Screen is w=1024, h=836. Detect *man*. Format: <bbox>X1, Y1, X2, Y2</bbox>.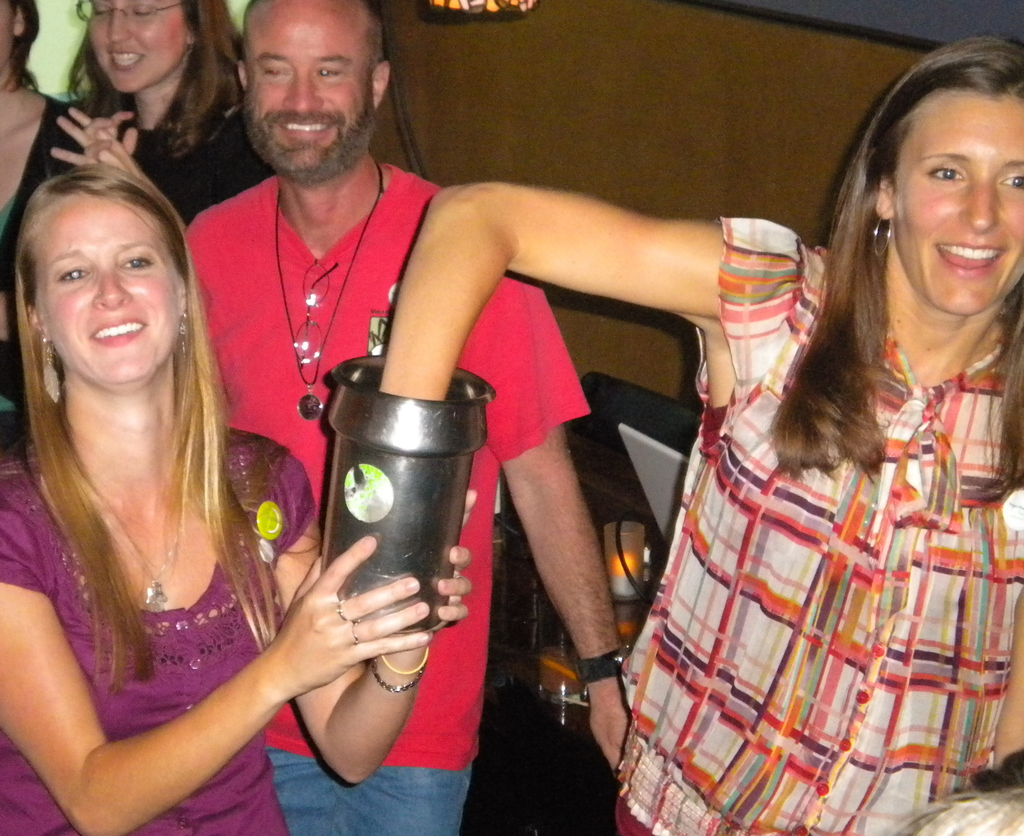
<bbox>182, 0, 644, 835</bbox>.
